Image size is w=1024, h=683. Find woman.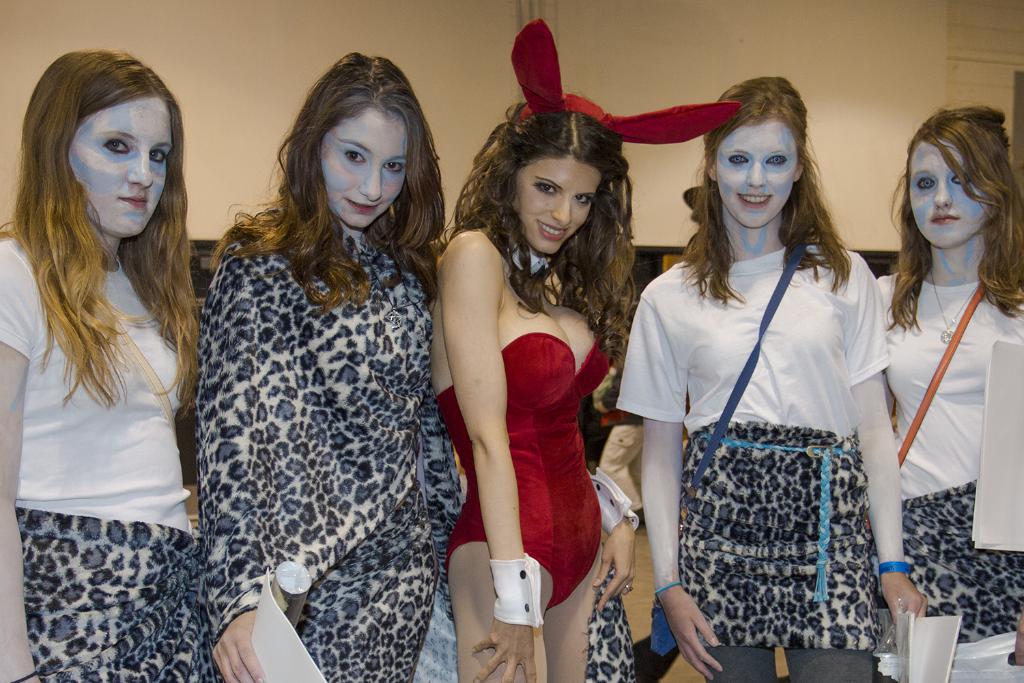
(197, 53, 472, 682).
